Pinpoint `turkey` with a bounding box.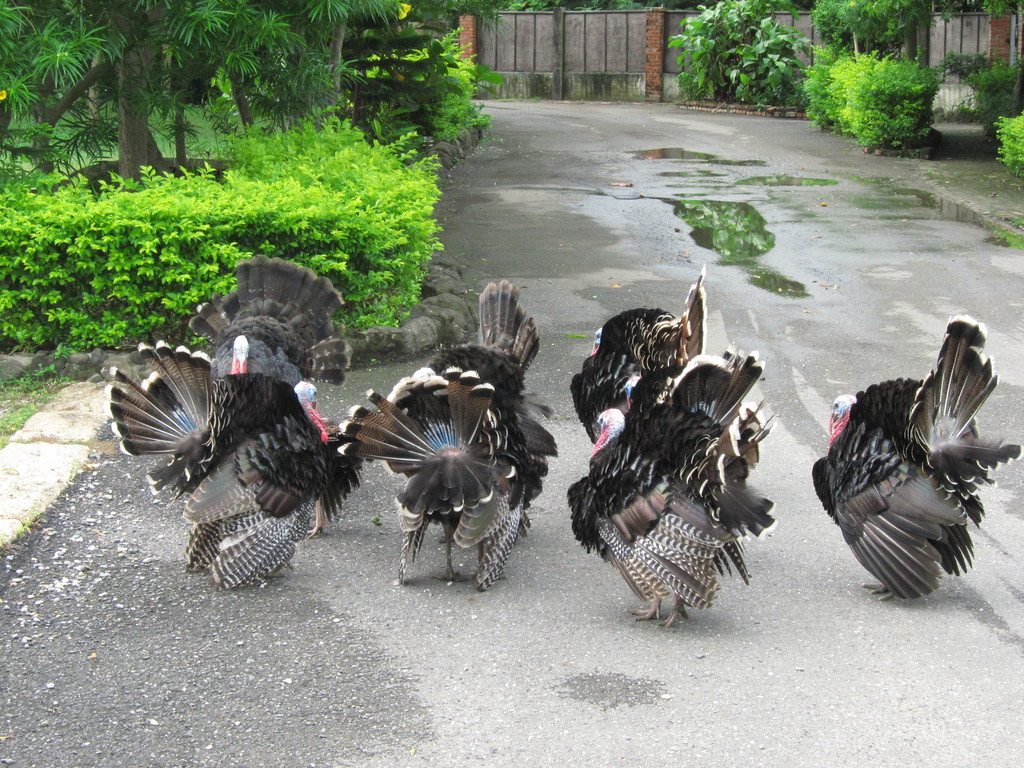
<box>810,314,1023,604</box>.
